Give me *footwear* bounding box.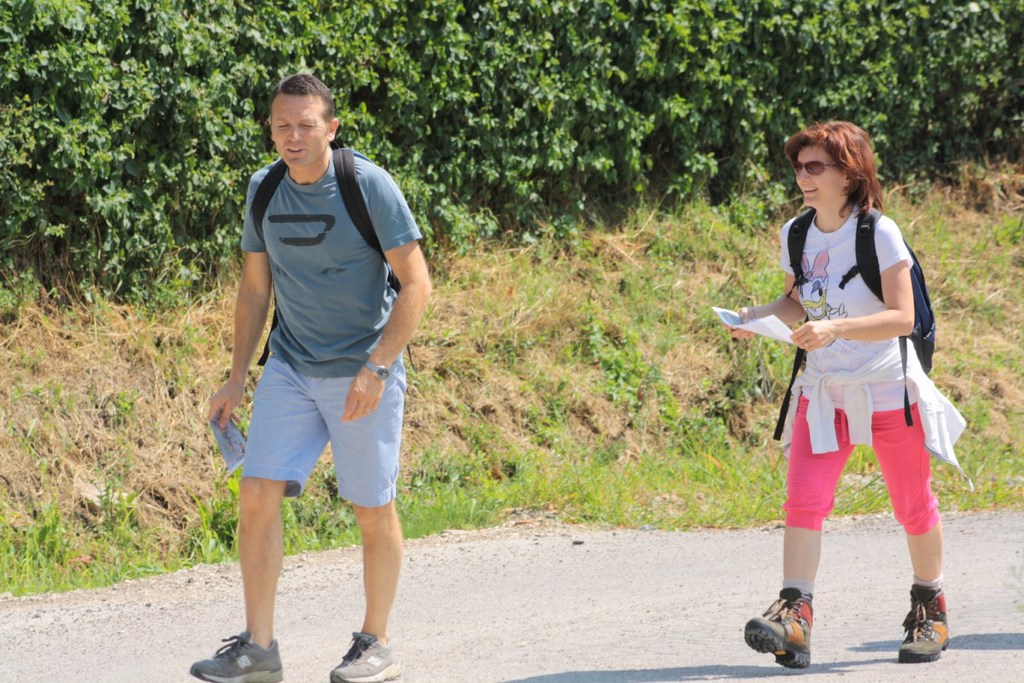
detection(192, 631, 283, 682).
